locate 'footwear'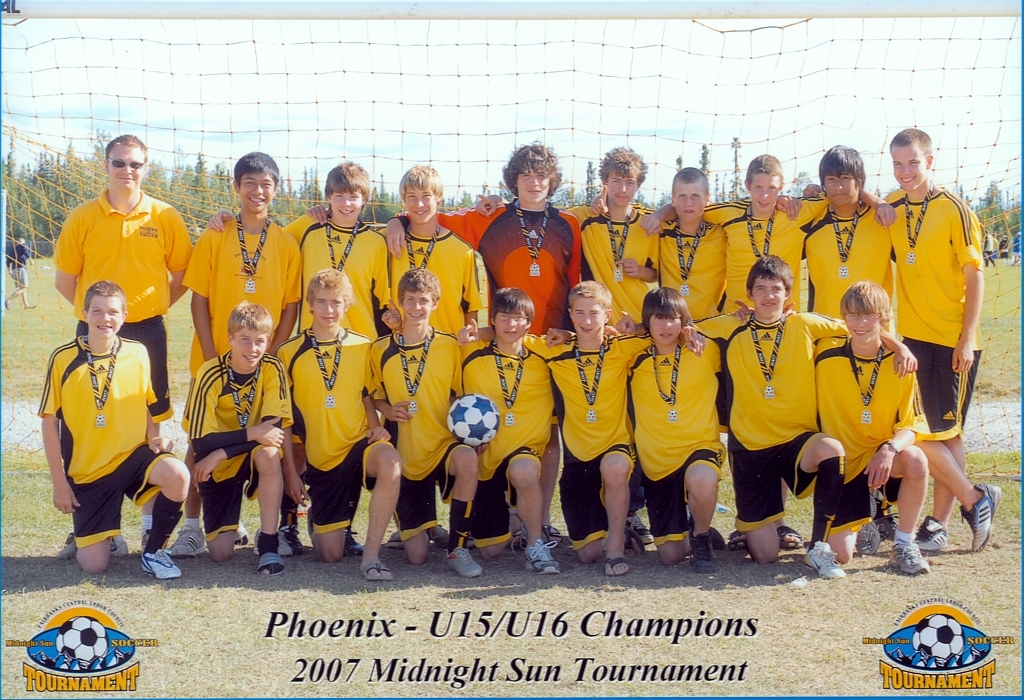
280,525,304,556
